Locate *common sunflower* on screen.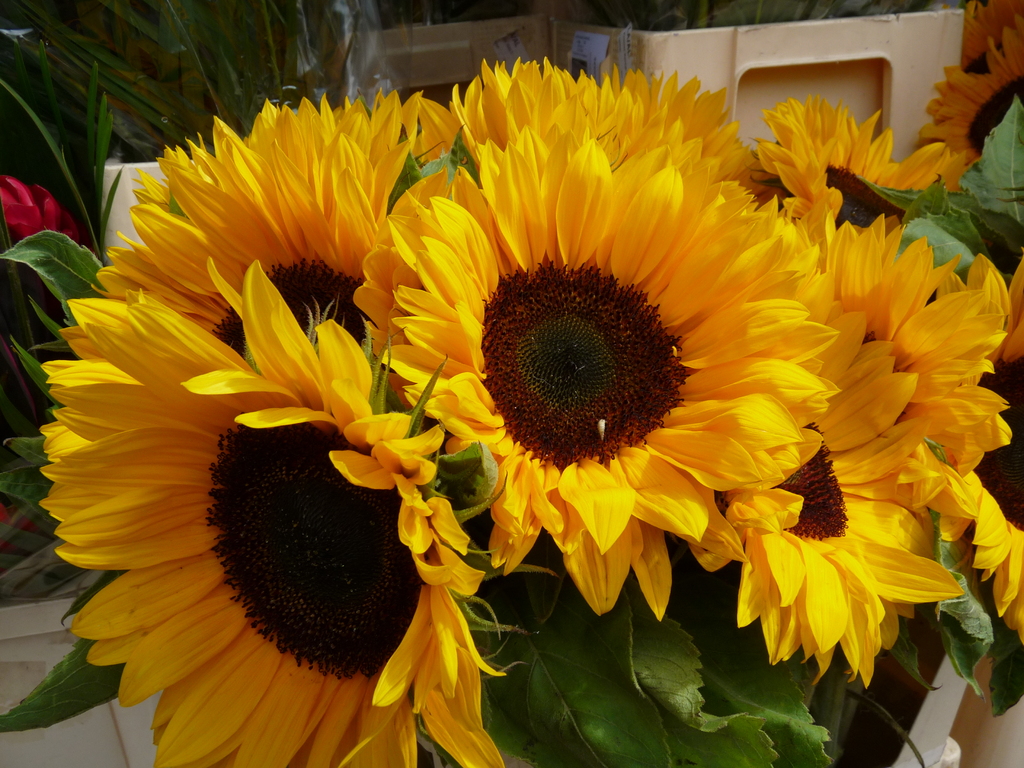
On screen at 92:89:413:384.
